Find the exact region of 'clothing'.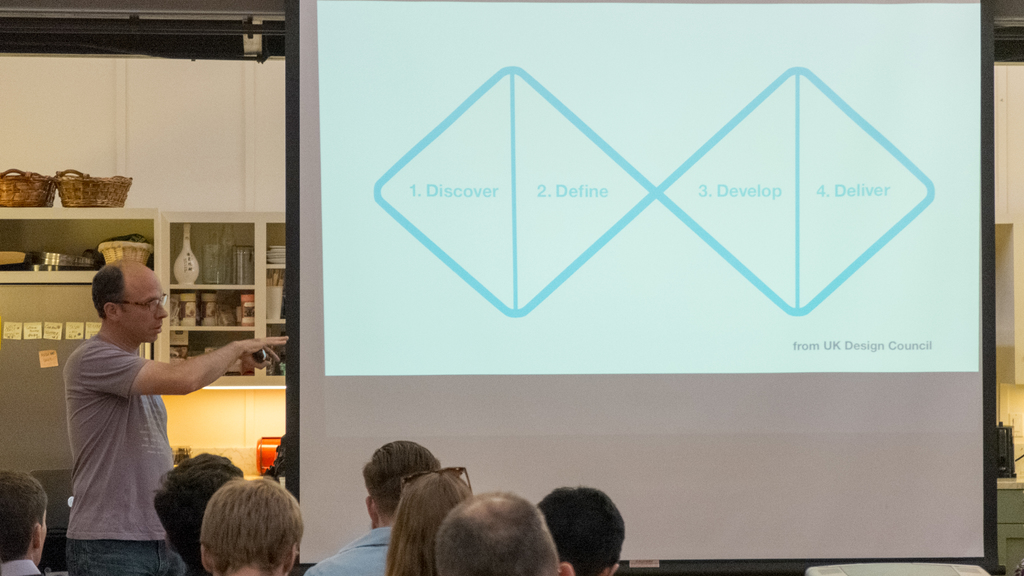
Exact region: detection(0, 558, 38, 575).
